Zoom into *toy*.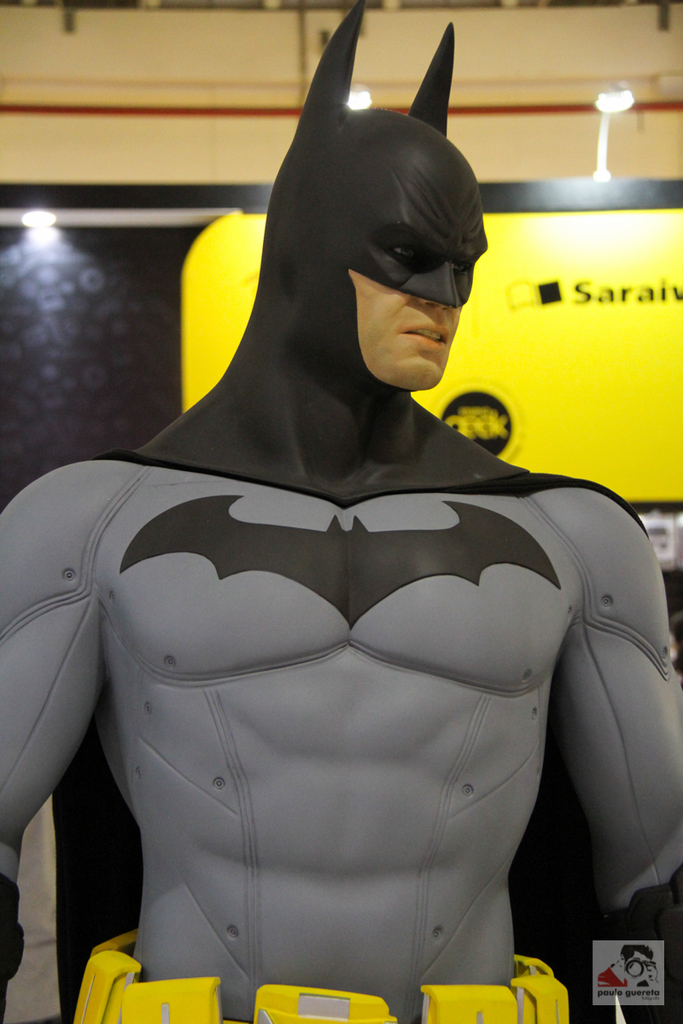
Zoom target: l=31, t=44, r=682, b=1011.
